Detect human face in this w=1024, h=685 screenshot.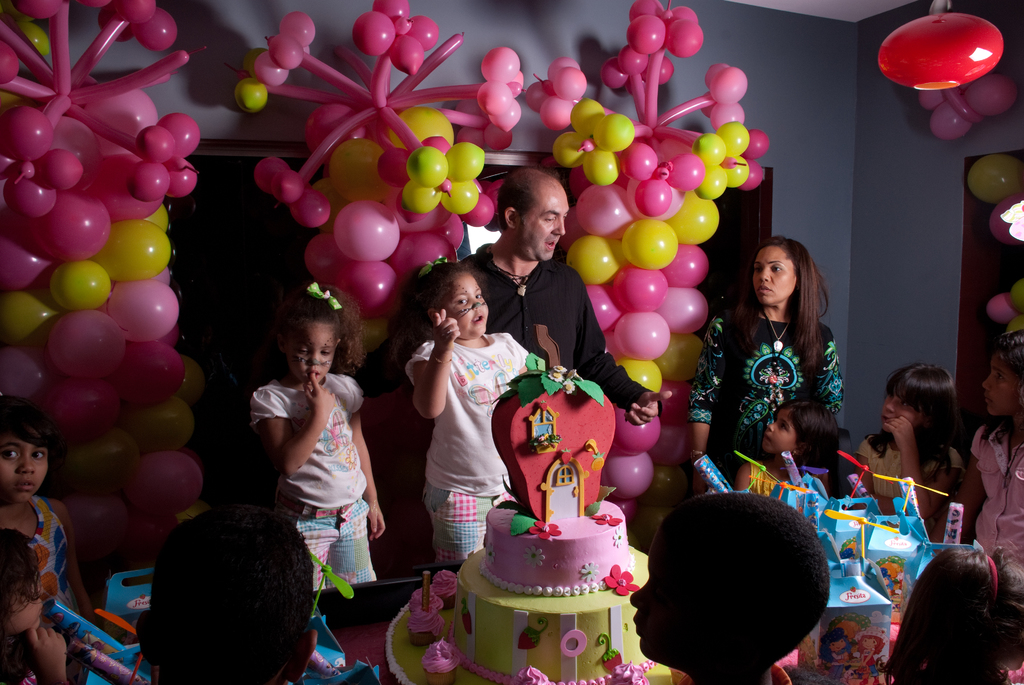
Detection: [442,278,489,337].
